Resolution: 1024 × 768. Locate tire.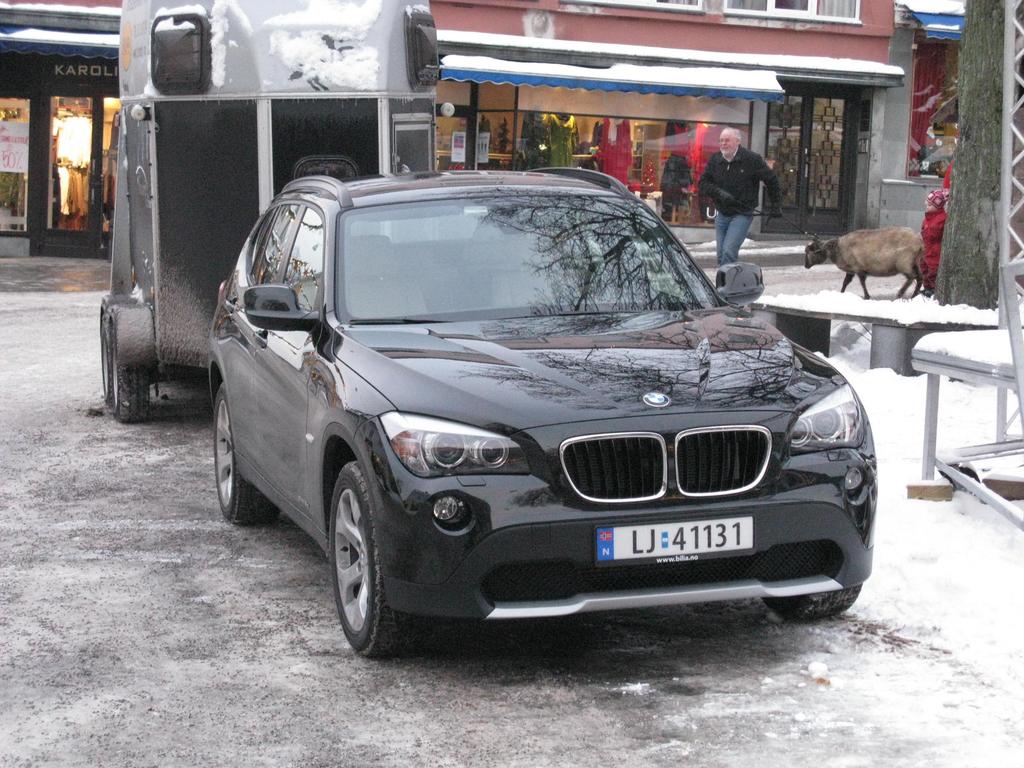
select_region(214, 384, 278, 525).
